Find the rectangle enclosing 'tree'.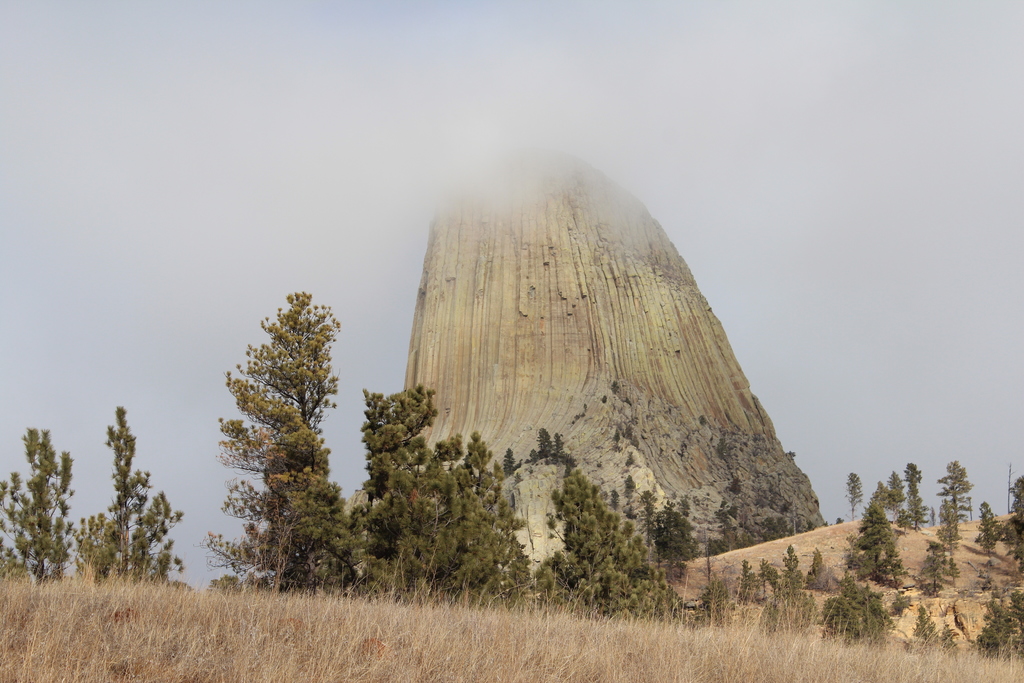
box=[771, 591, 829, 632].
